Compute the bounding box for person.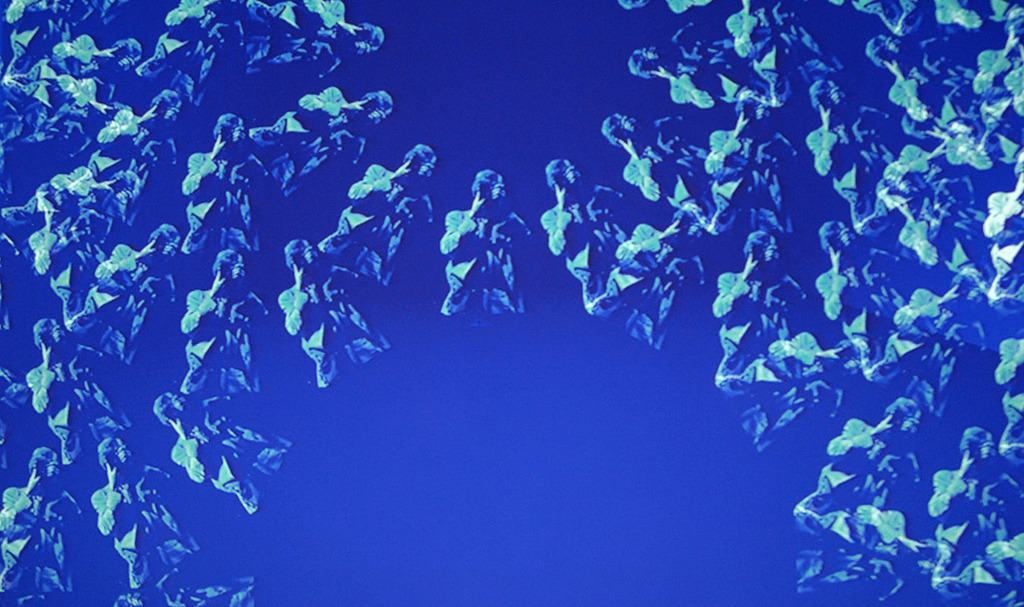
bbox=[583, 201, 729, 344].
